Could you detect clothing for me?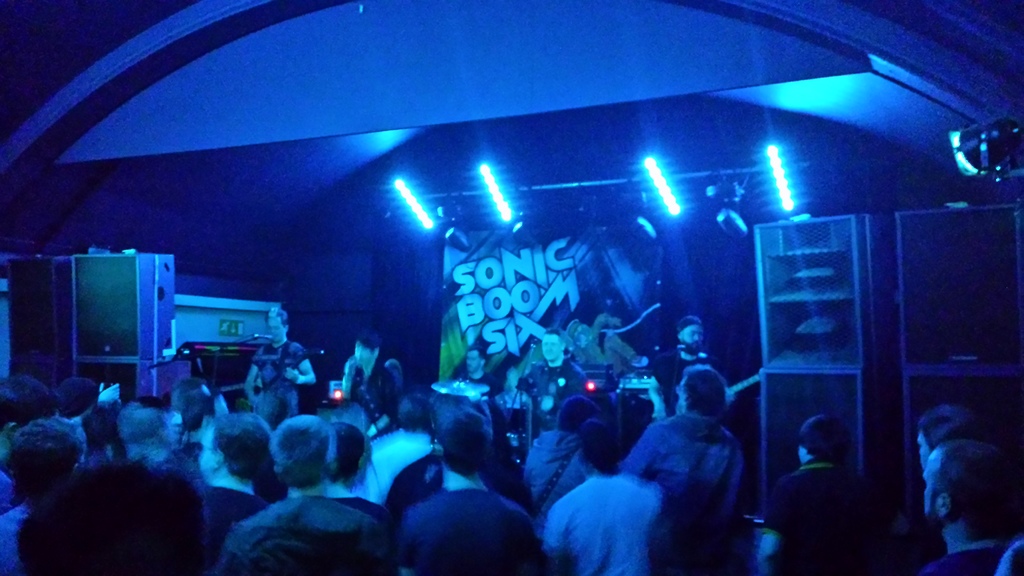
Detection result: [x1=652, y1=345, x2=712, y2=413].
